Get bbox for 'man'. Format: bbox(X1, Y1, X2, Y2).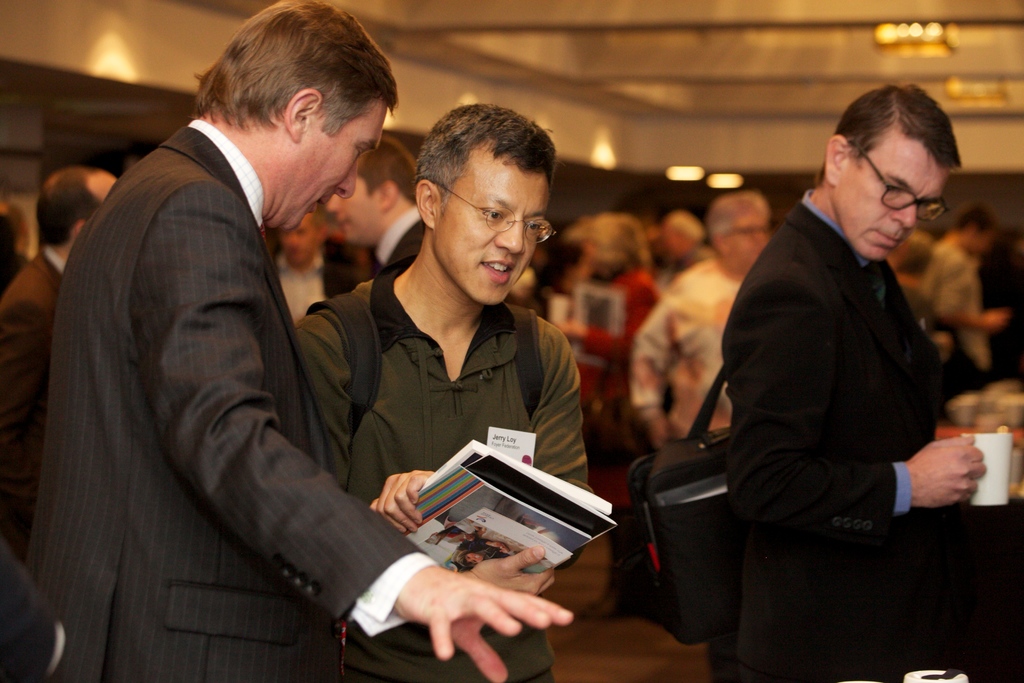
bbox(328, 129, 432, 281).
